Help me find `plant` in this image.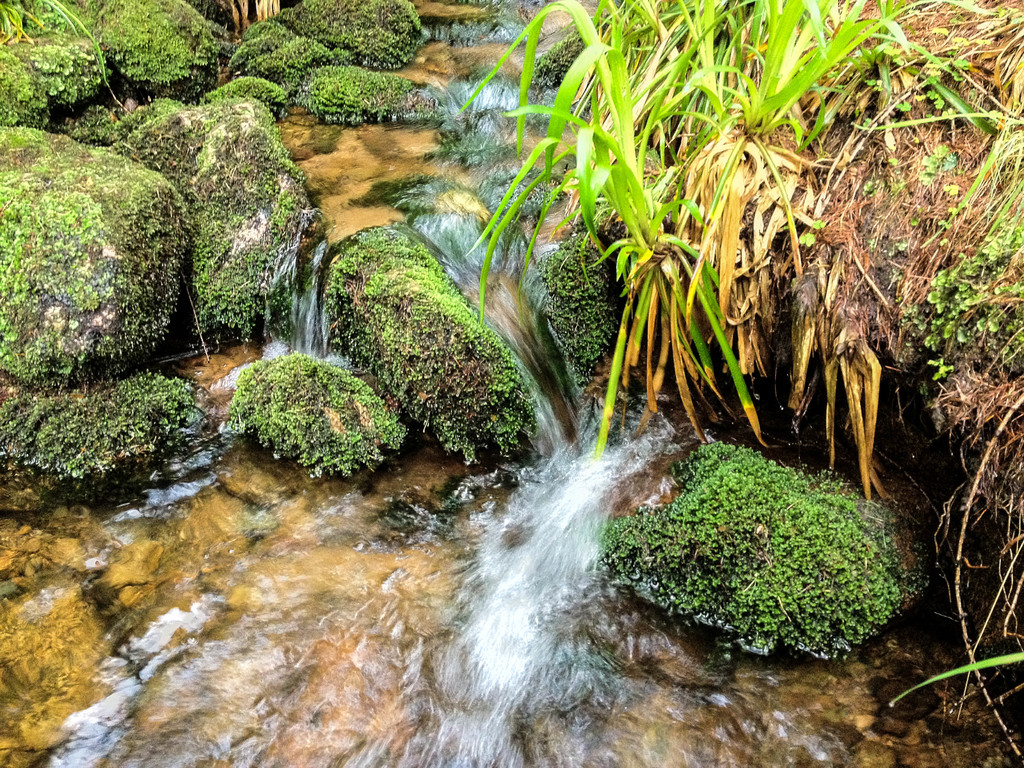
Found it: BBox(296, 54, 490, 123).
